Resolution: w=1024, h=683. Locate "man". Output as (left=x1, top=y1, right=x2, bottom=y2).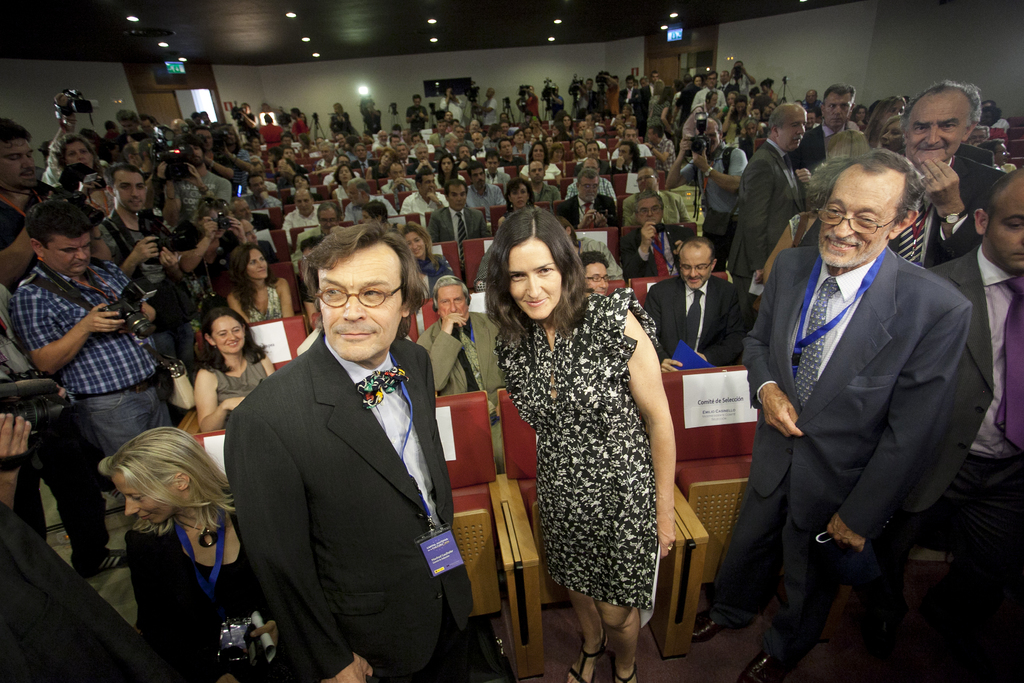
(left=556, top=172, right=620, bottom=229).
